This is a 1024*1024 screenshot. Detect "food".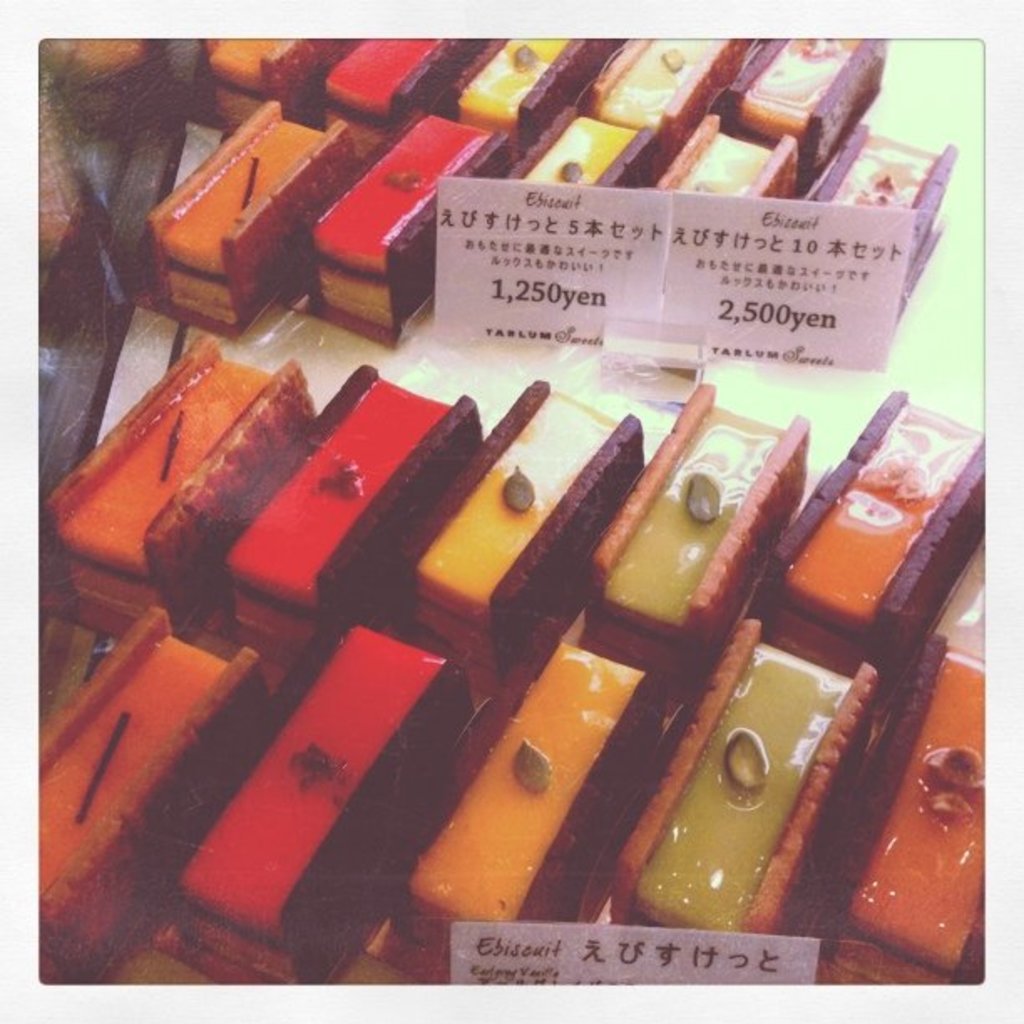
653,104,806,202.
